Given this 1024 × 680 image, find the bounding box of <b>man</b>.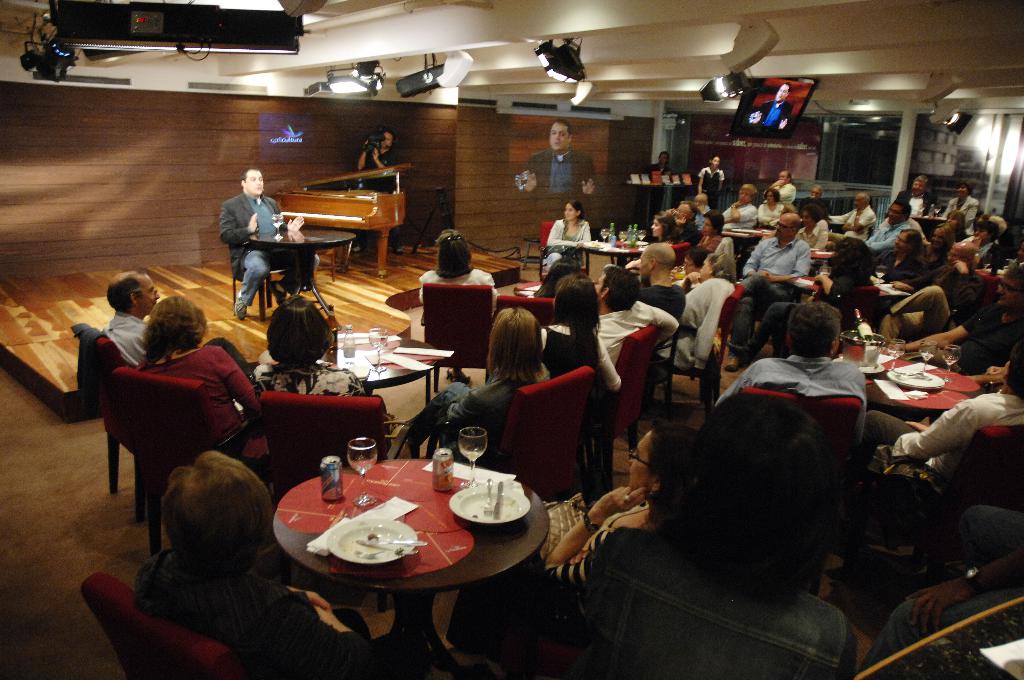
890, 264, 1023, 375.
